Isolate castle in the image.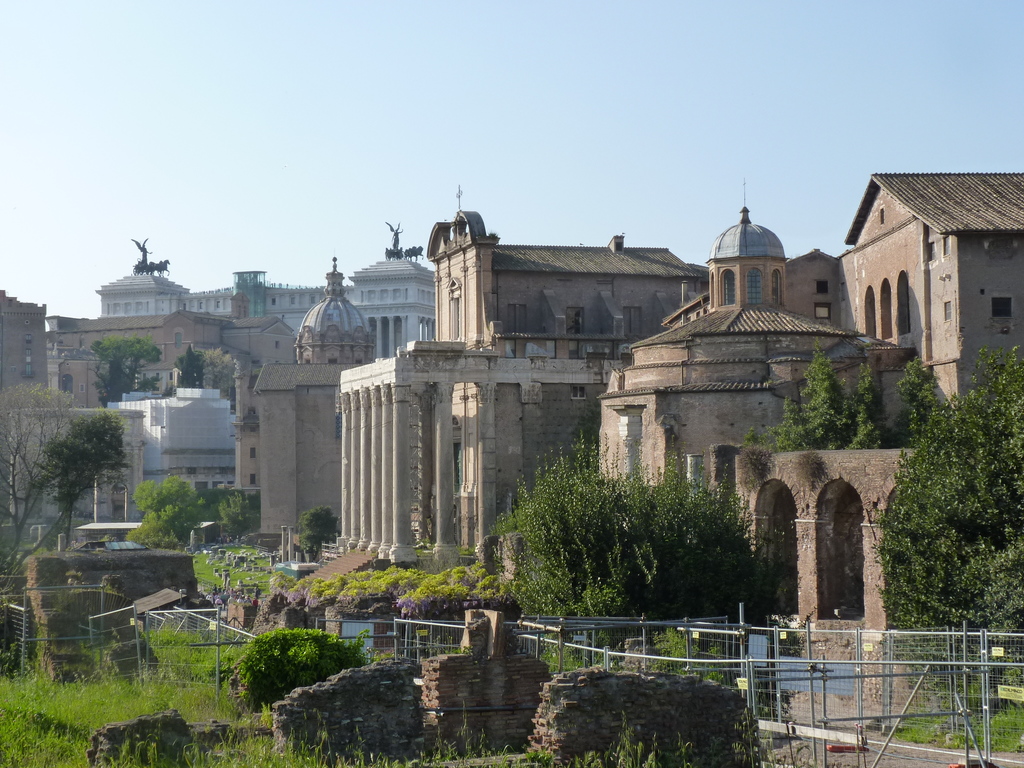
Isolated region: [0,282,53,528].
